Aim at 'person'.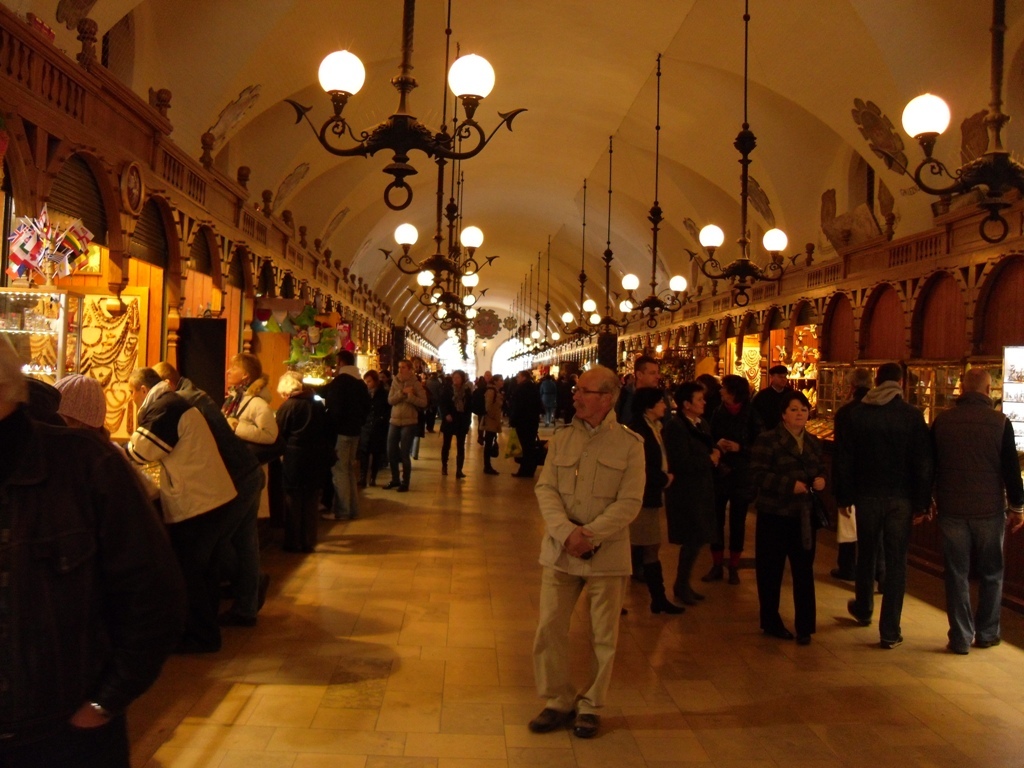
Aimed at (x1=625, y1=389, x2=678, y2=611).
